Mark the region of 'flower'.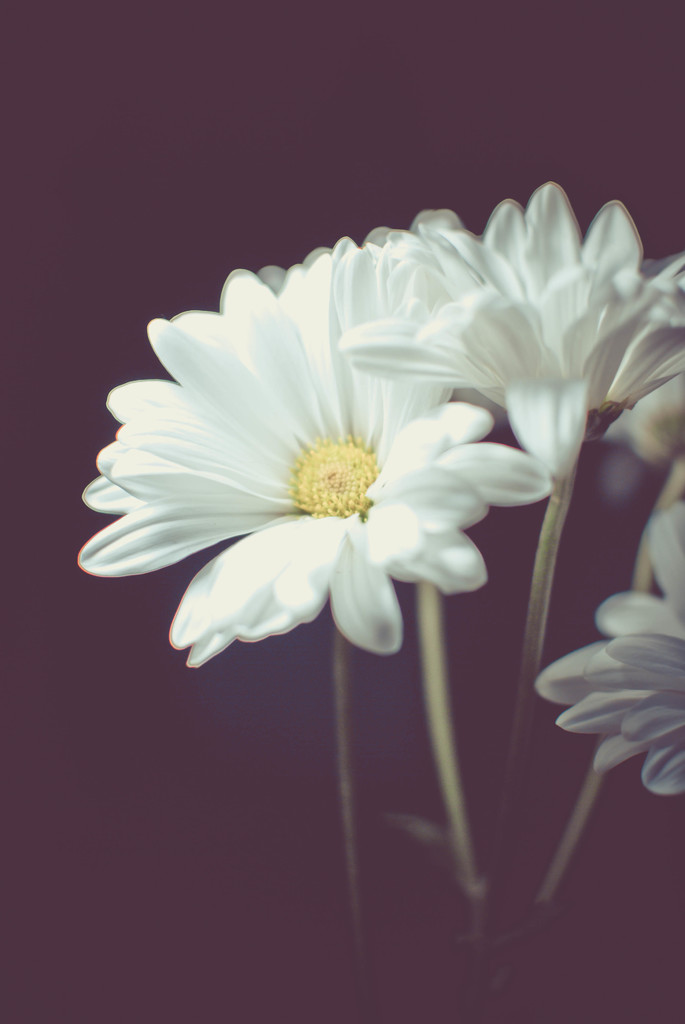
Region: region(83, 215, 616, 678).
